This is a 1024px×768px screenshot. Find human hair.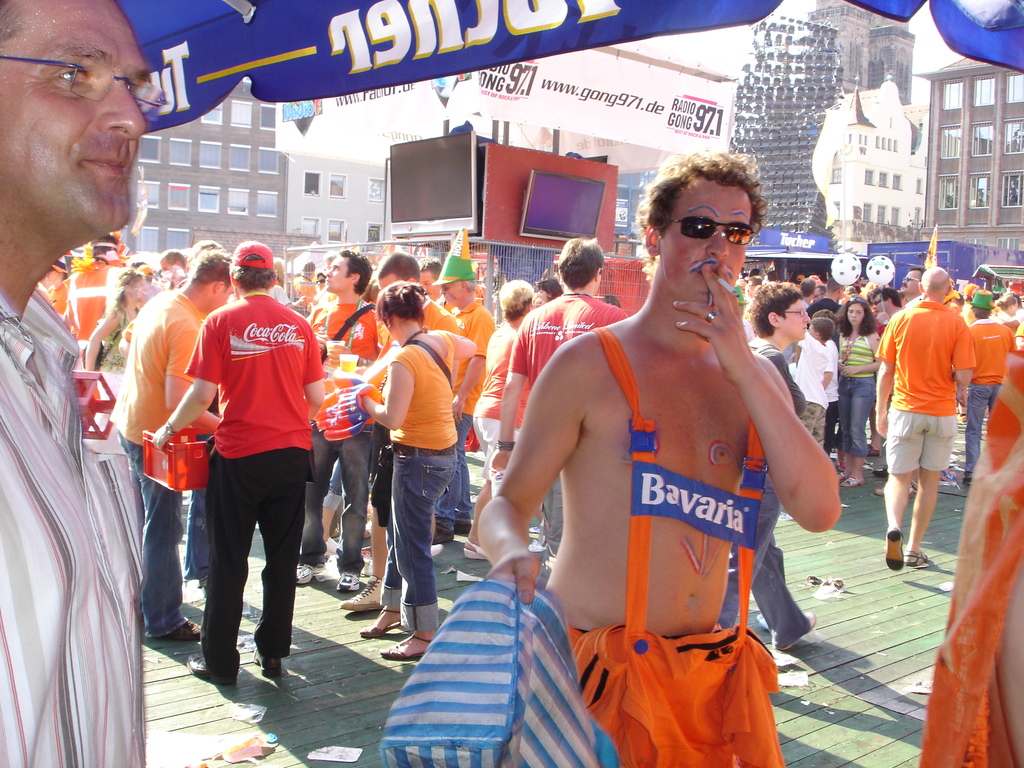
Bounding box: (x1=538, y1=278, x2=561, y2=303).
